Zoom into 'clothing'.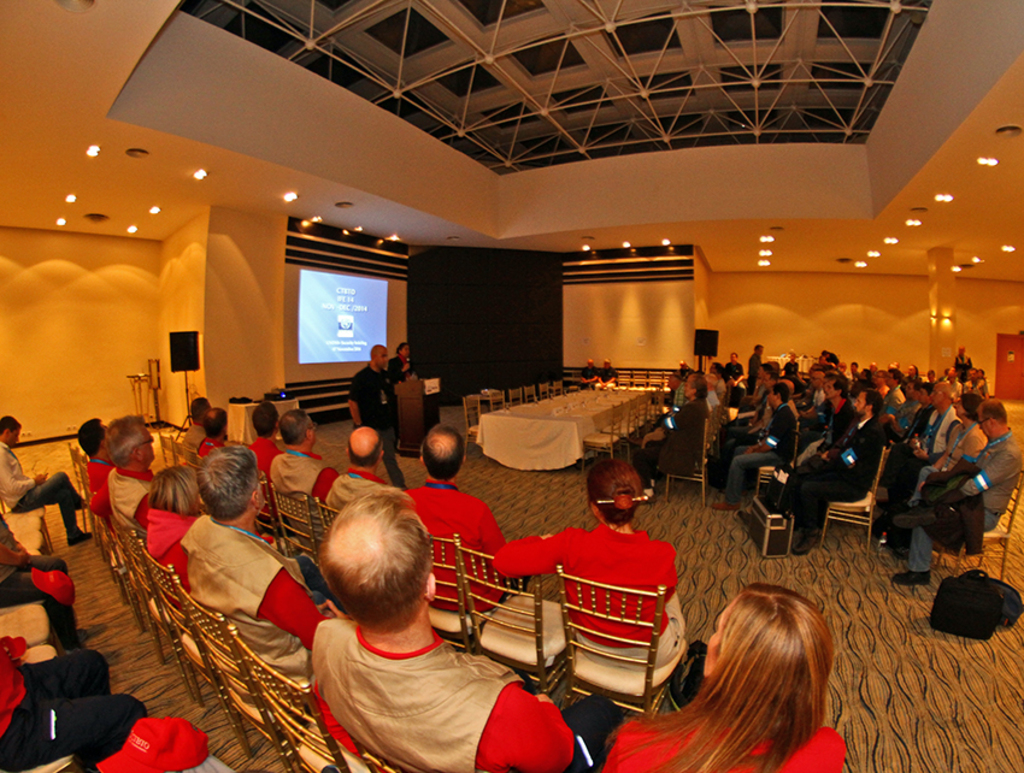
Zoom target: bbox(747, 356, 758, 384).
